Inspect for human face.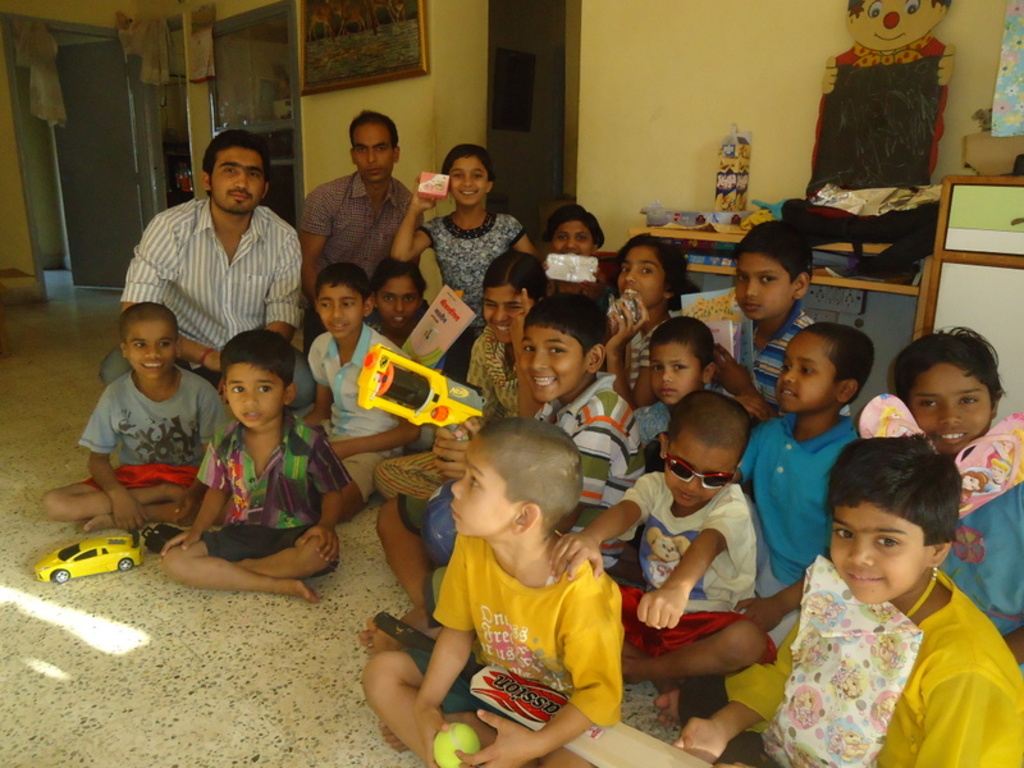
Inspection: (650, 340, 699, 407).
